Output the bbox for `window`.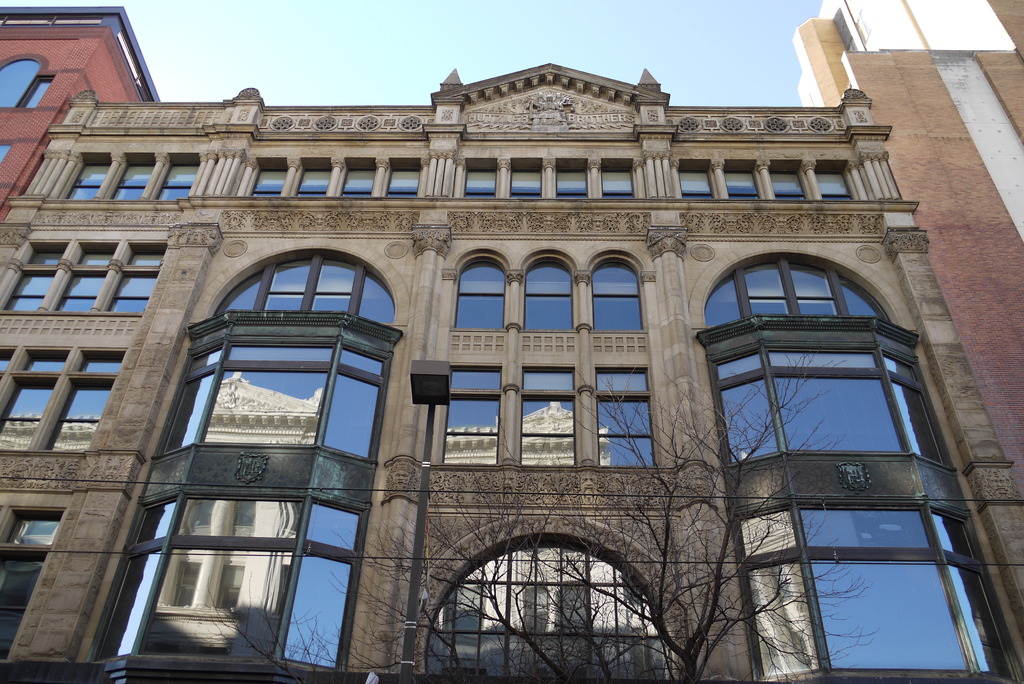
(423,536,677,683).
